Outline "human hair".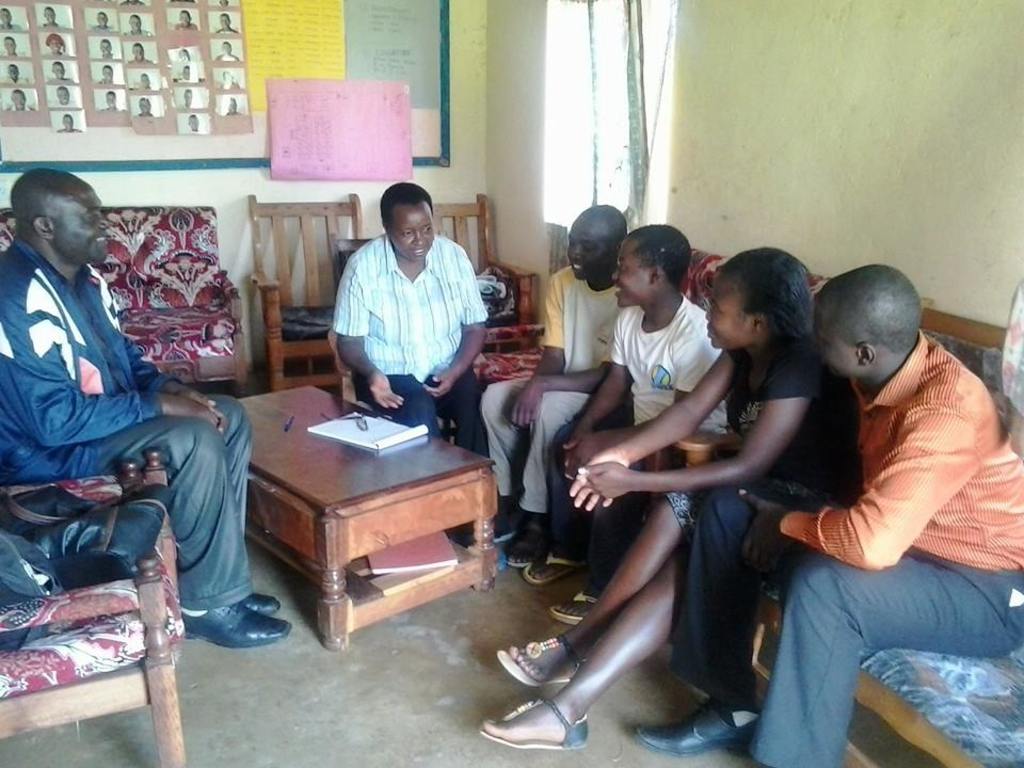
Outline: pyautogui.locateOnScreen(624, 224, 691, 294).
